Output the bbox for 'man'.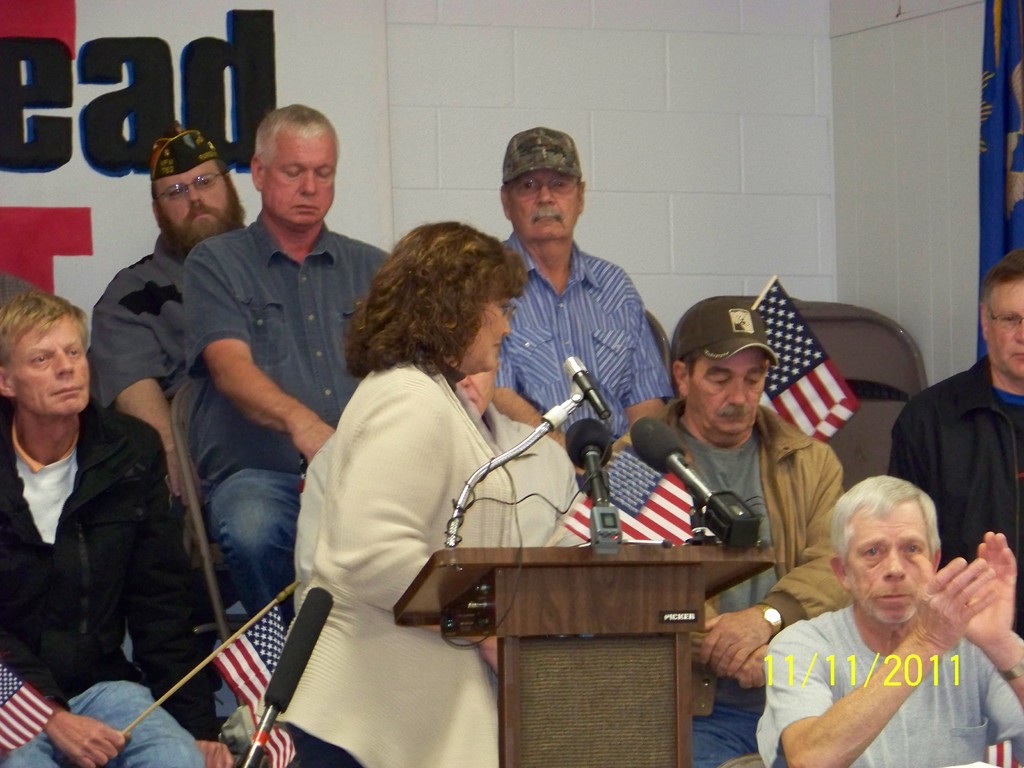
x1=495, y1=125, x2=670, y2=484.
